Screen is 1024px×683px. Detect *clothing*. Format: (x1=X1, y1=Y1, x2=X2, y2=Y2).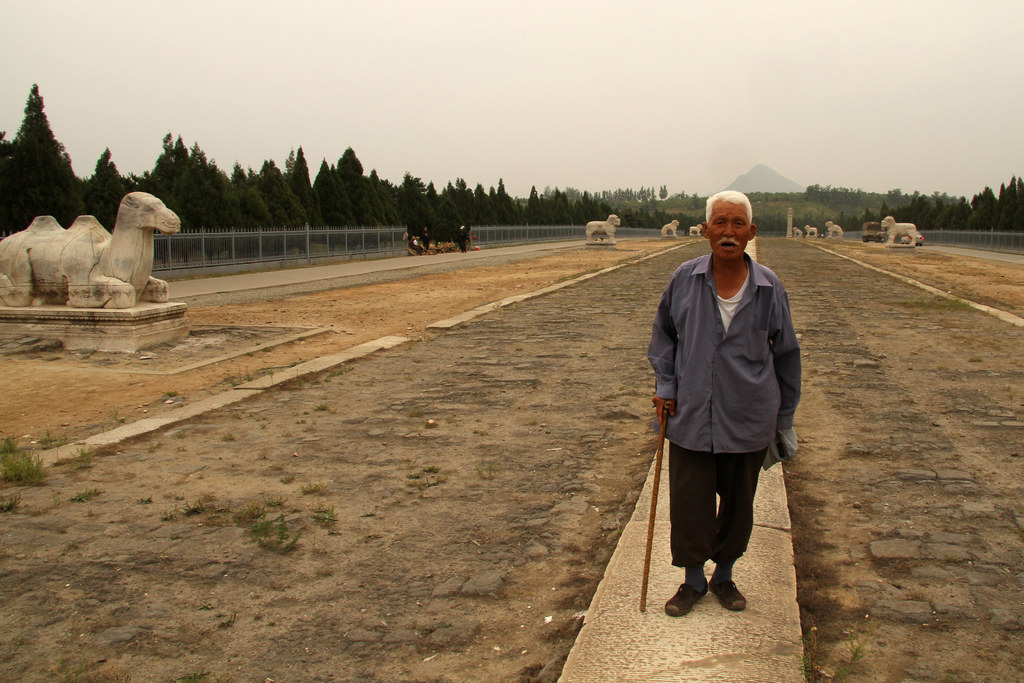
(x1=642, y1=269, x2=802, y2=600).
